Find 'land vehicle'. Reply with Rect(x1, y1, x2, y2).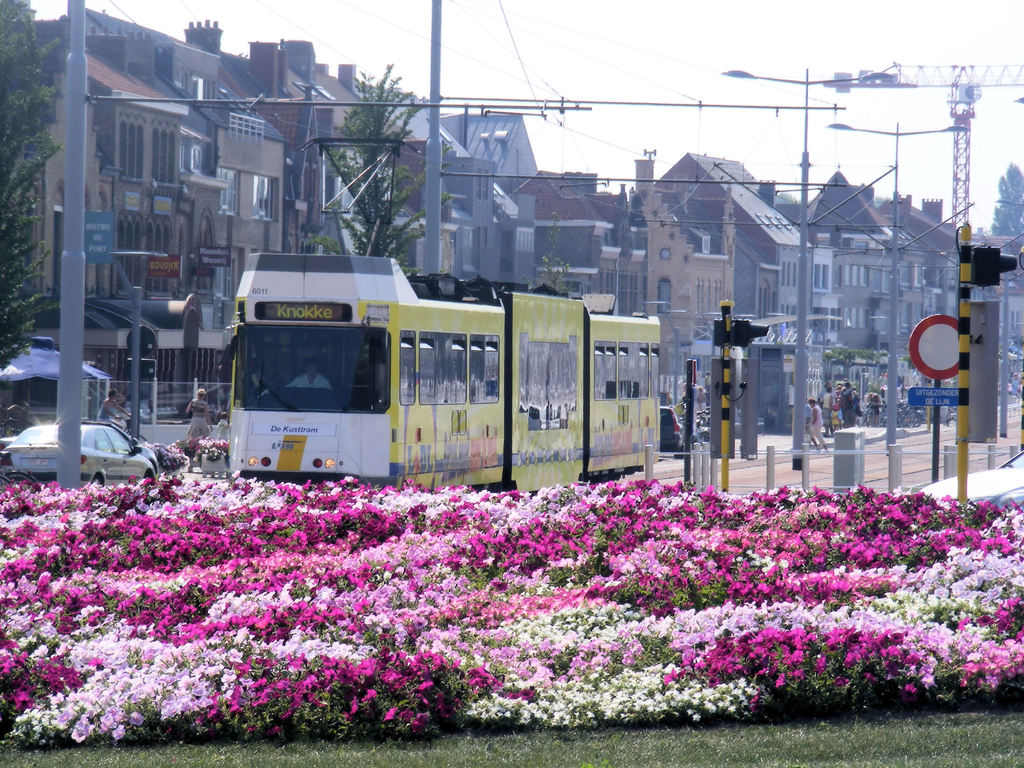
Rect(659, 406, 685, 451).
